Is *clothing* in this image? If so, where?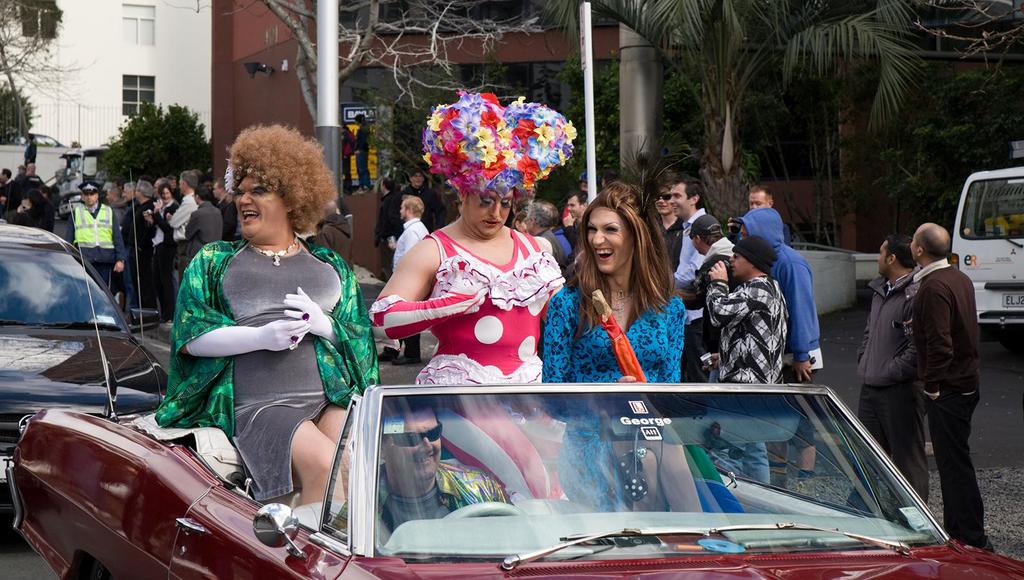
Yes, at detection(414, 221, 561, 383).
